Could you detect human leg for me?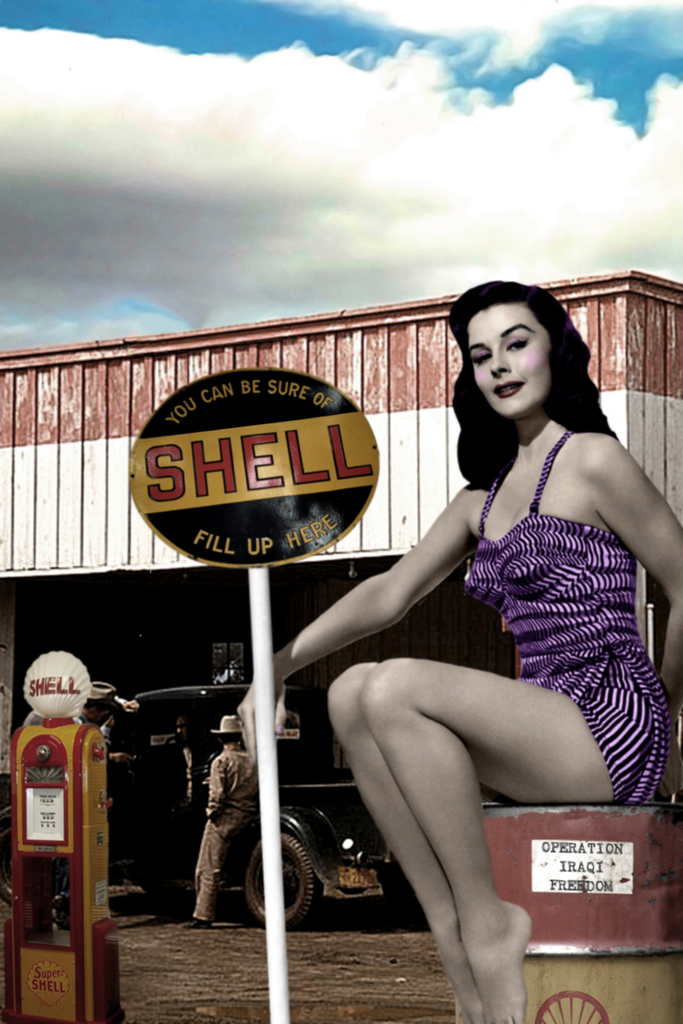
Detection result: region(187, 810, 239, 924).
